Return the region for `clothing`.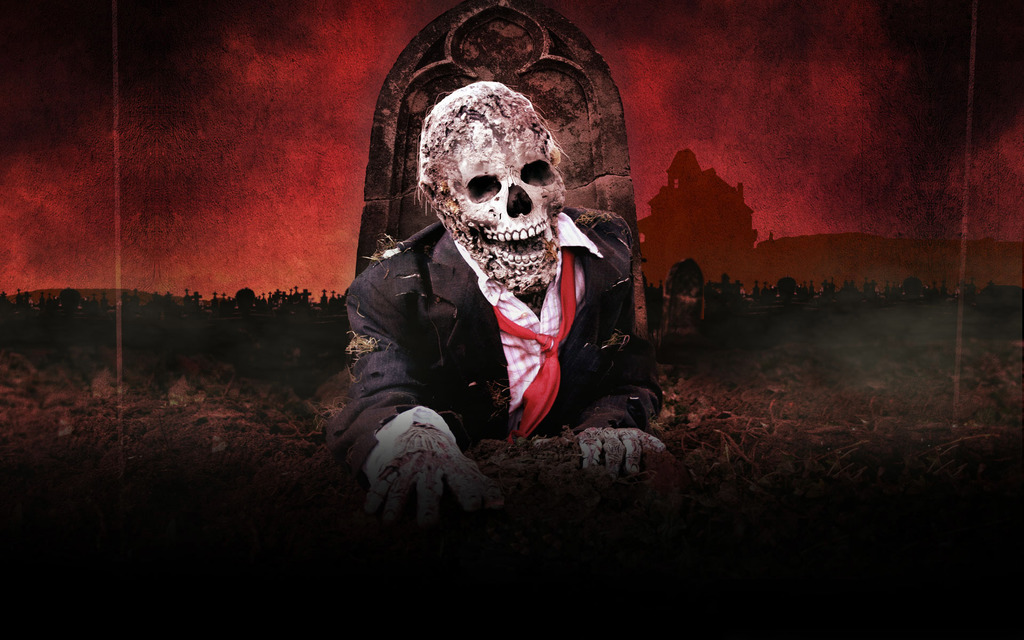
locate(347, 157, 648, 461).
